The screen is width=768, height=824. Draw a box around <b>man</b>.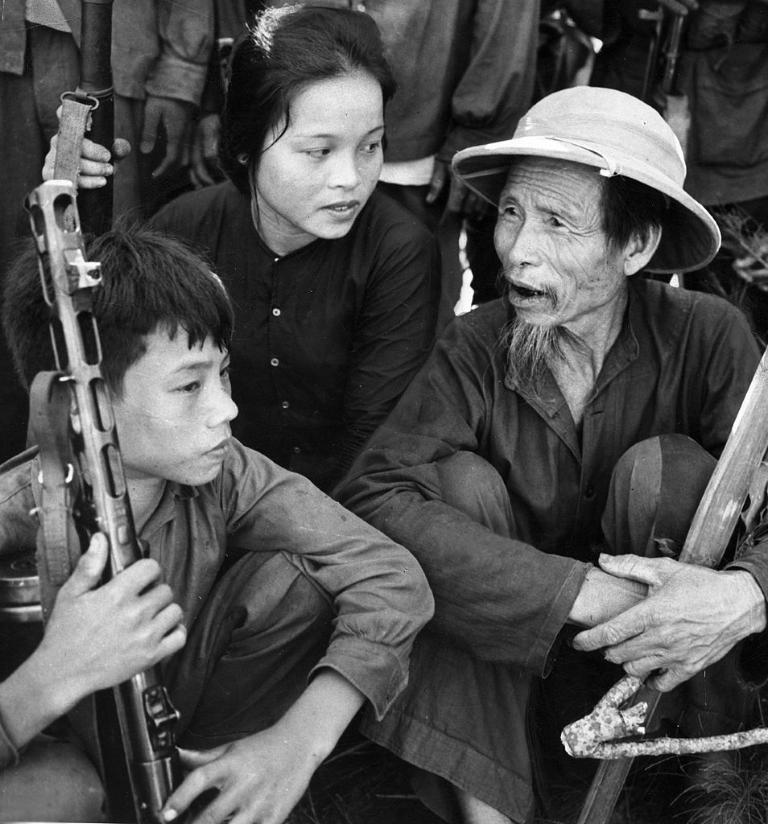
545,0,767,345.
